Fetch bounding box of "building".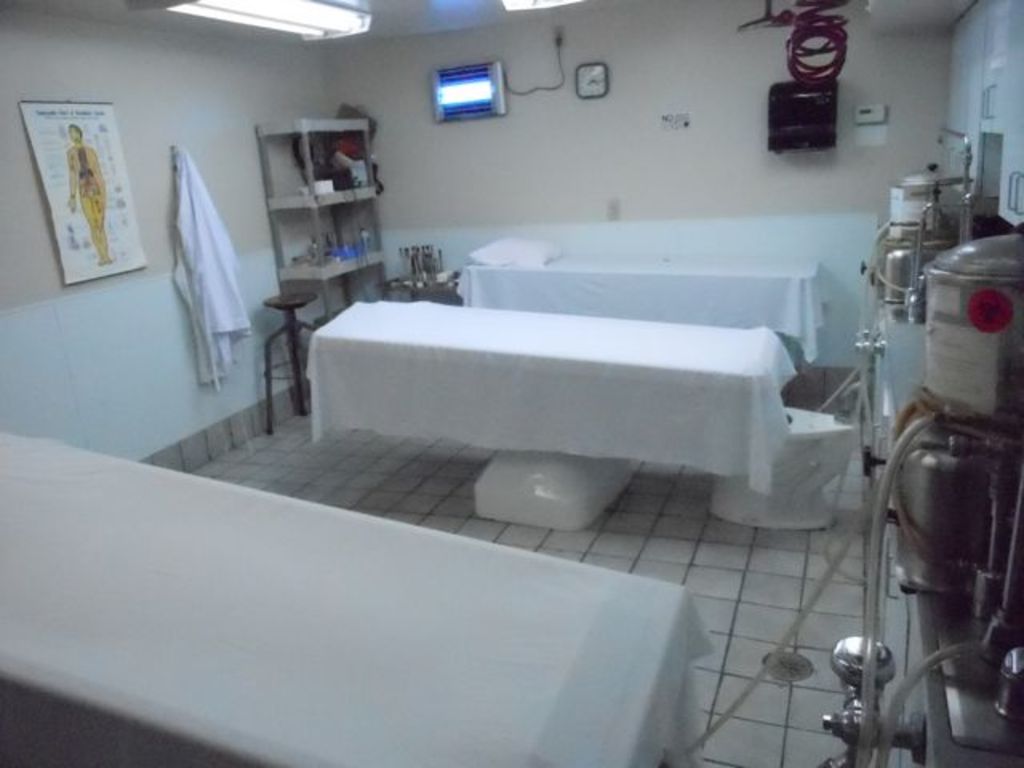
Bbox: [0,0,1022,766].
